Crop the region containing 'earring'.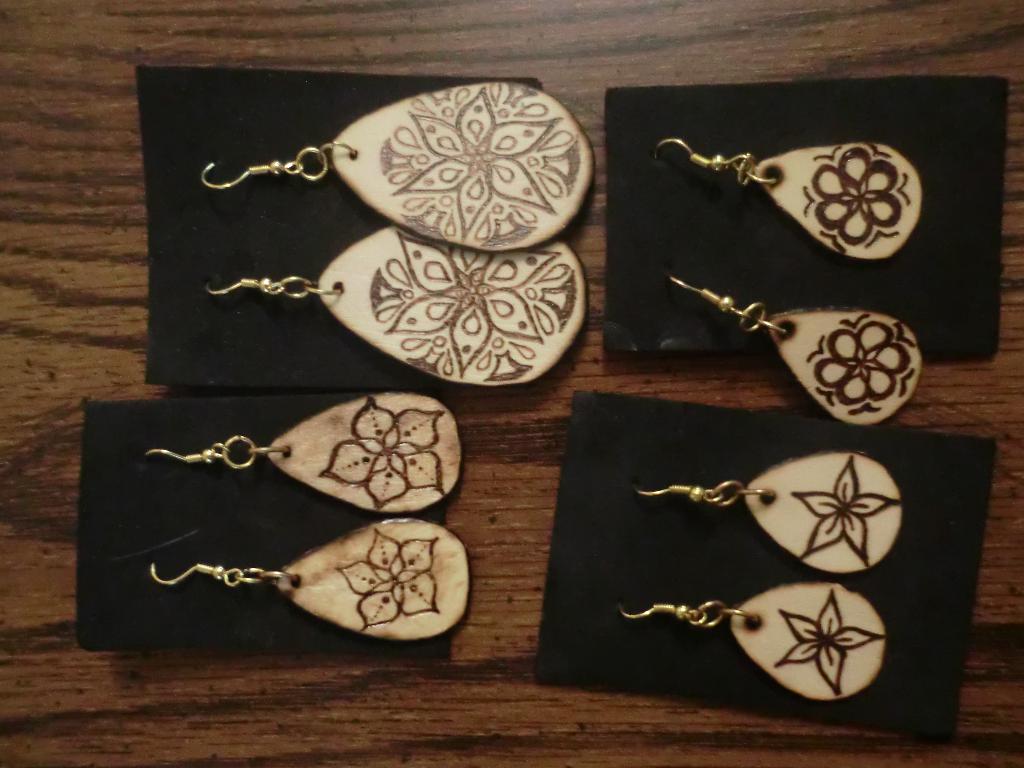
Crop region: 145,513,472,640.
